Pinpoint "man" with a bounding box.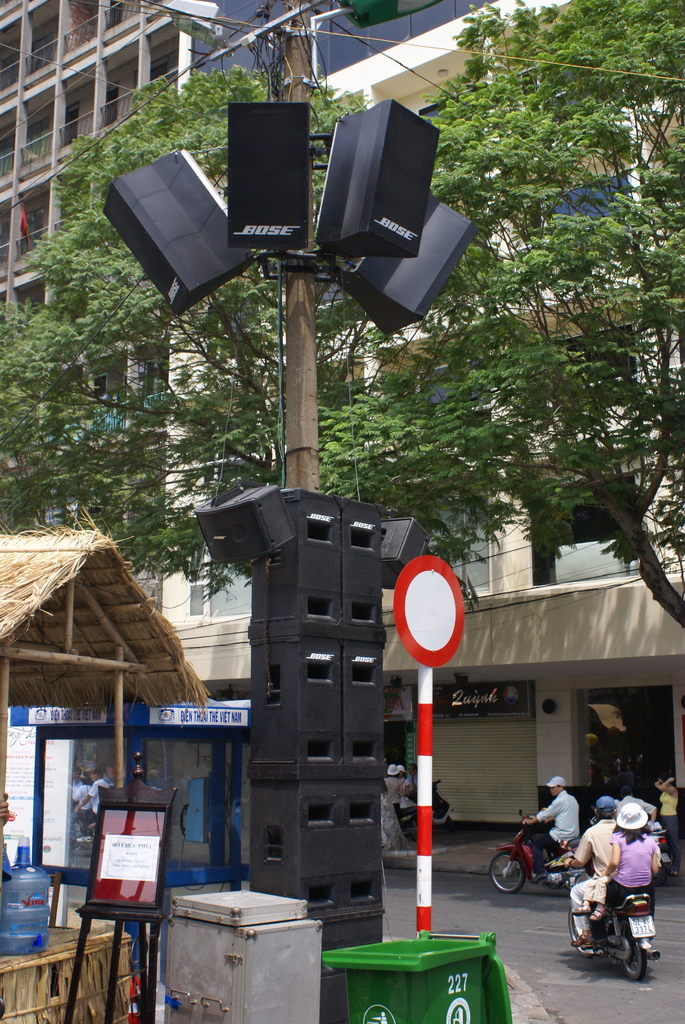
BBox(70, 767, 110, 844).
